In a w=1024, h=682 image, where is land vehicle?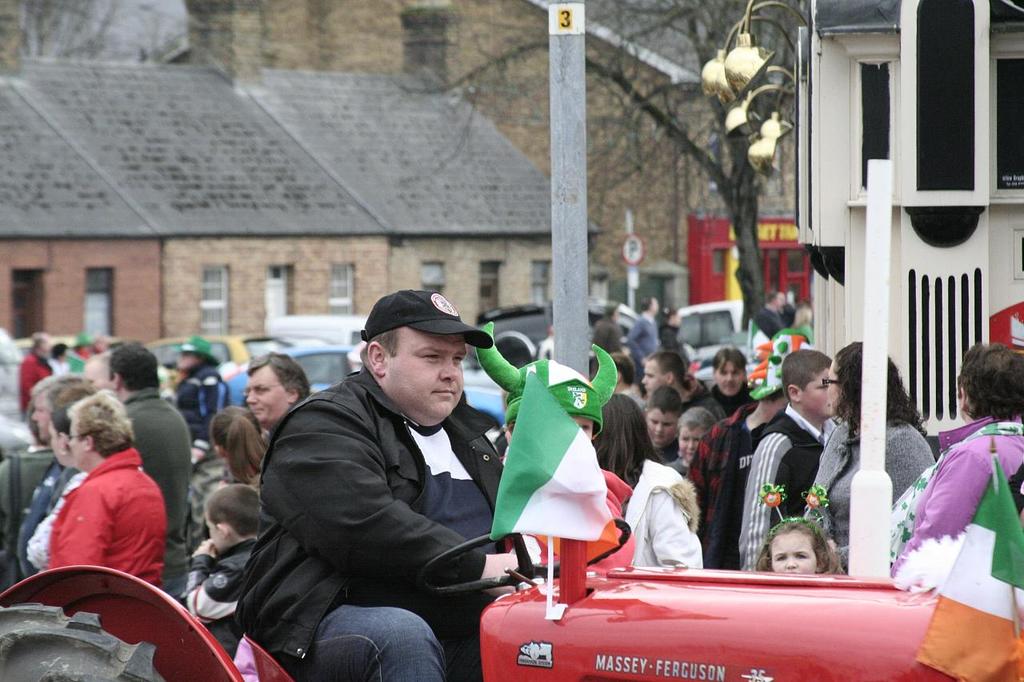
<region>472, 300, 637, 367</region>.
